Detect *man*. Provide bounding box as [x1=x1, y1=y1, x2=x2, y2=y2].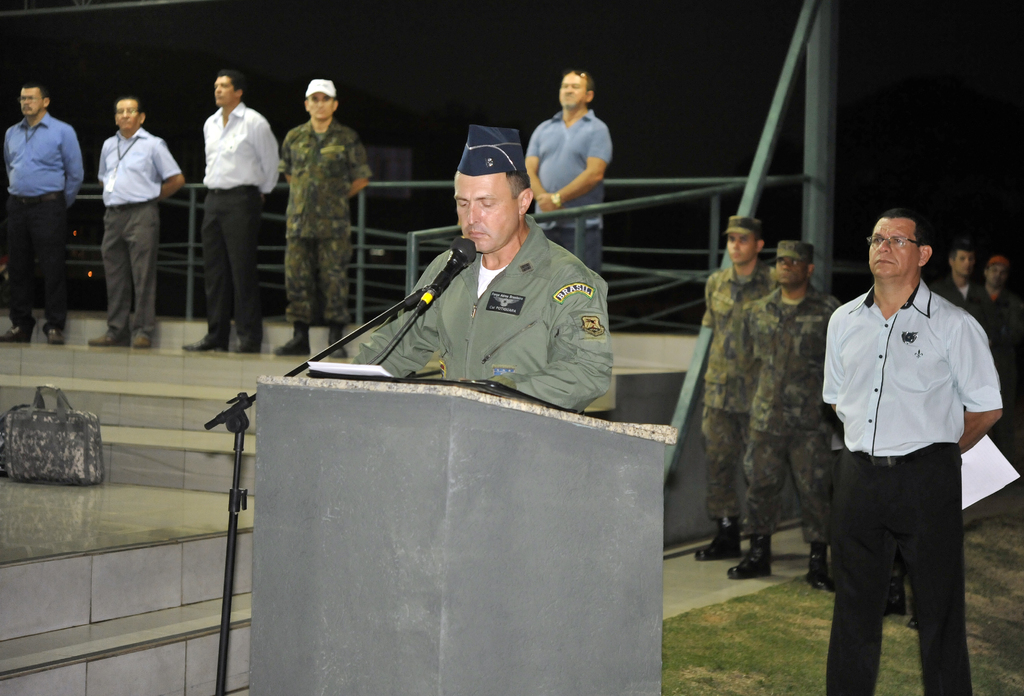
[x1=345, y1=125, x2=607, y2=418].
